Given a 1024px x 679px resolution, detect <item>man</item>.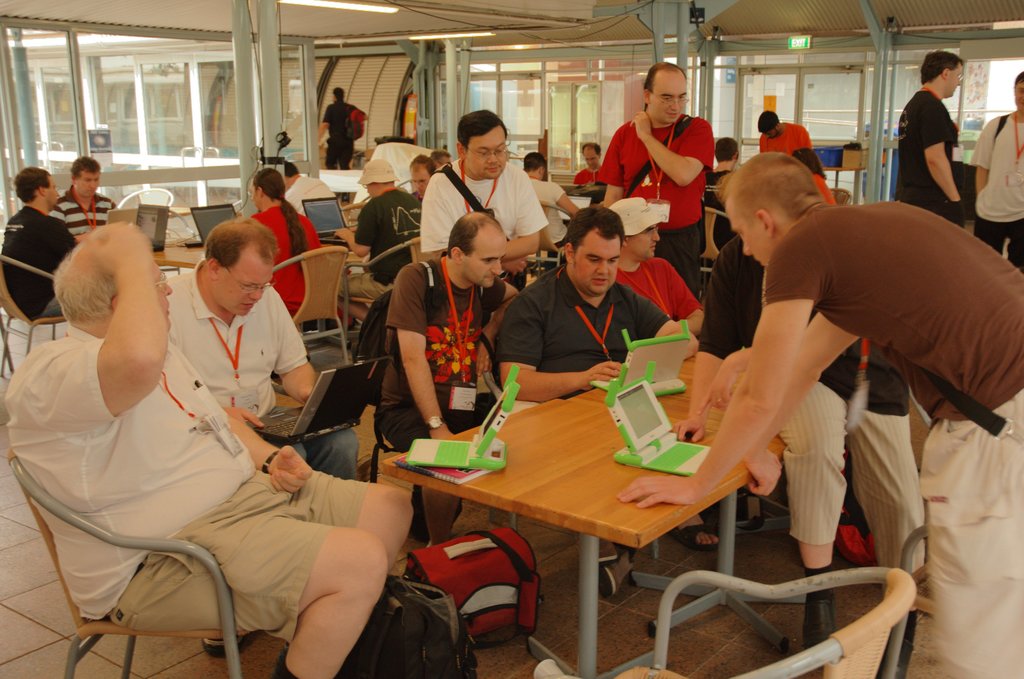
box=[0, 168, 76, 322].
